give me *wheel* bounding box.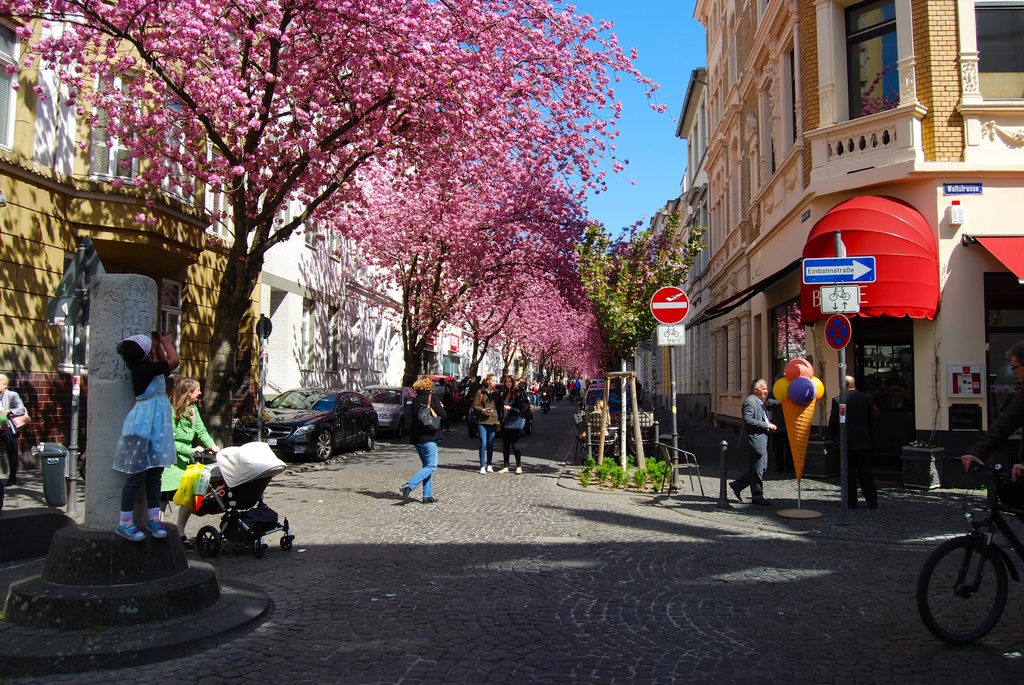
bbox=(932, 548, 1021, 652).
